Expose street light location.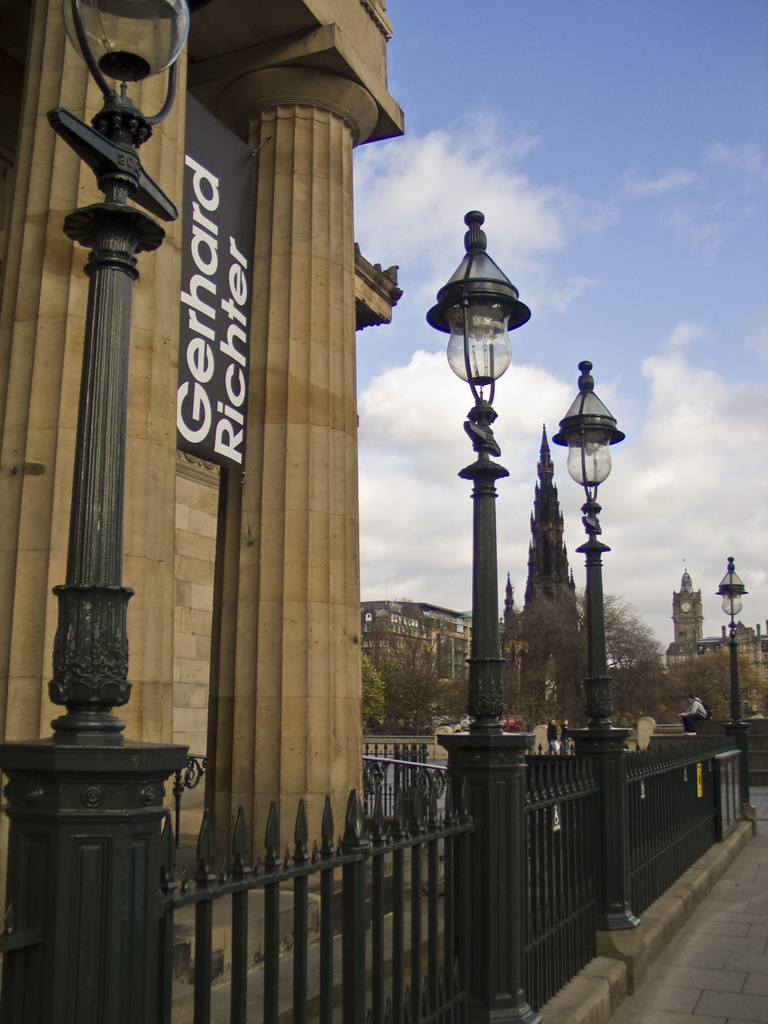
Exposed at (left=429, top=204, right=534, bottom=1023).
